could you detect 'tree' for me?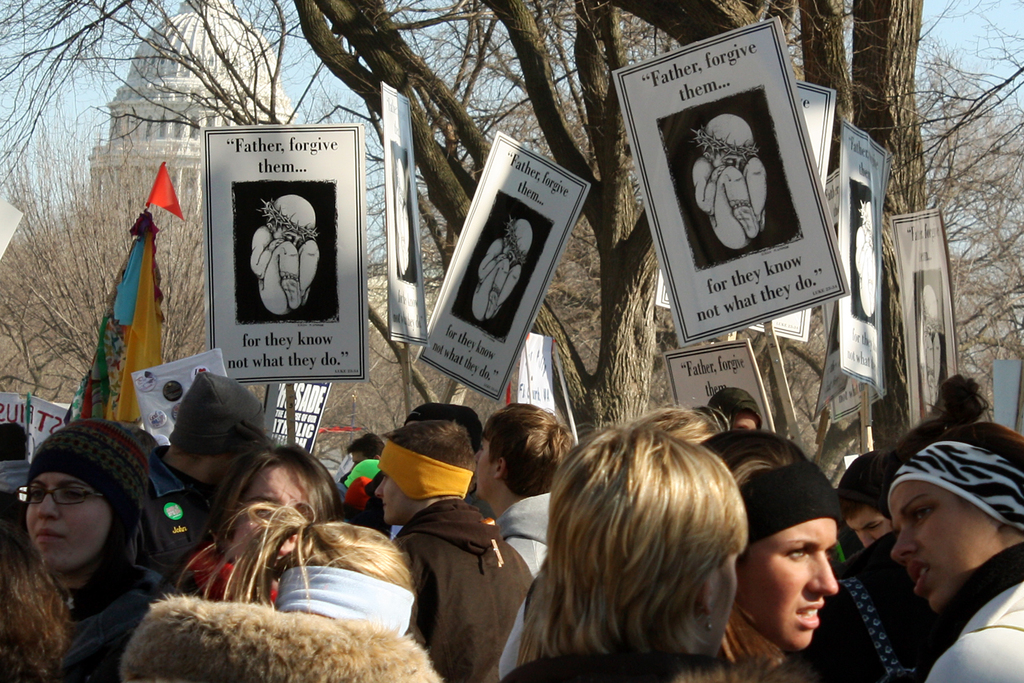
Detection result: [x1=0, y1=0, x2=1023, y2=482].
